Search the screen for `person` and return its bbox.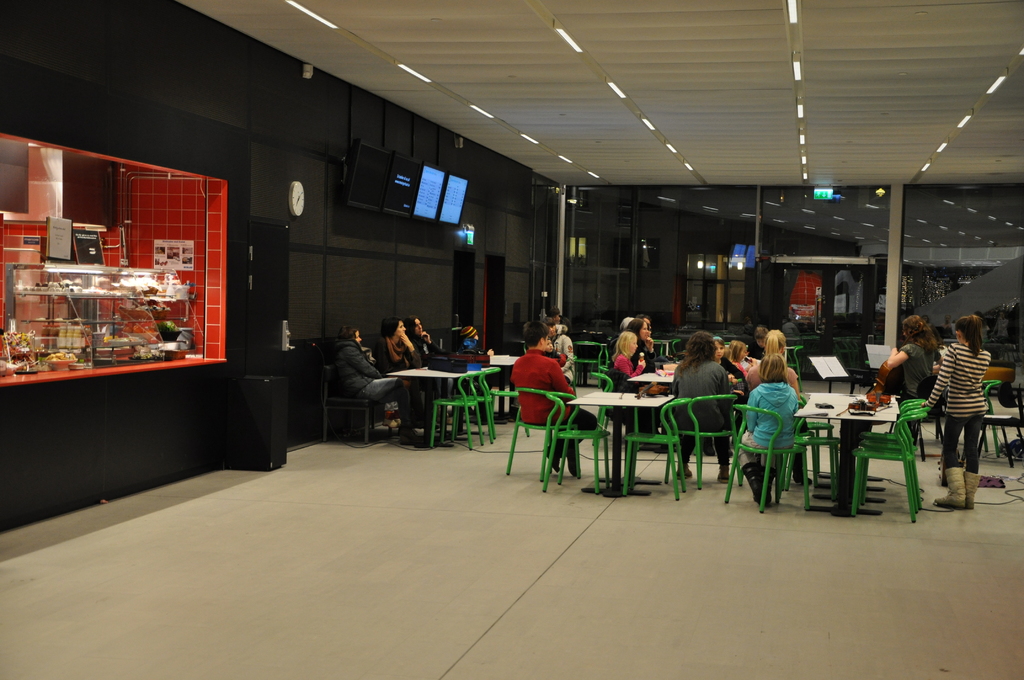
Found: [left=872, top=314, right=945, bottom=429].
